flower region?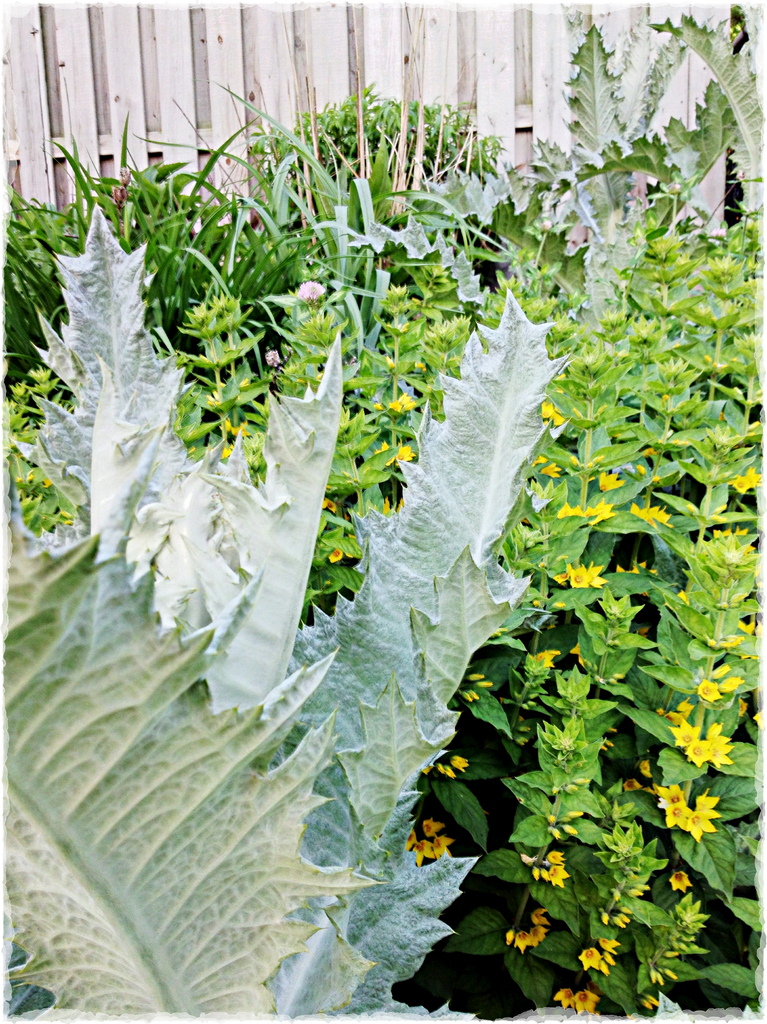
bbox=(677, 699, 693, 718)
